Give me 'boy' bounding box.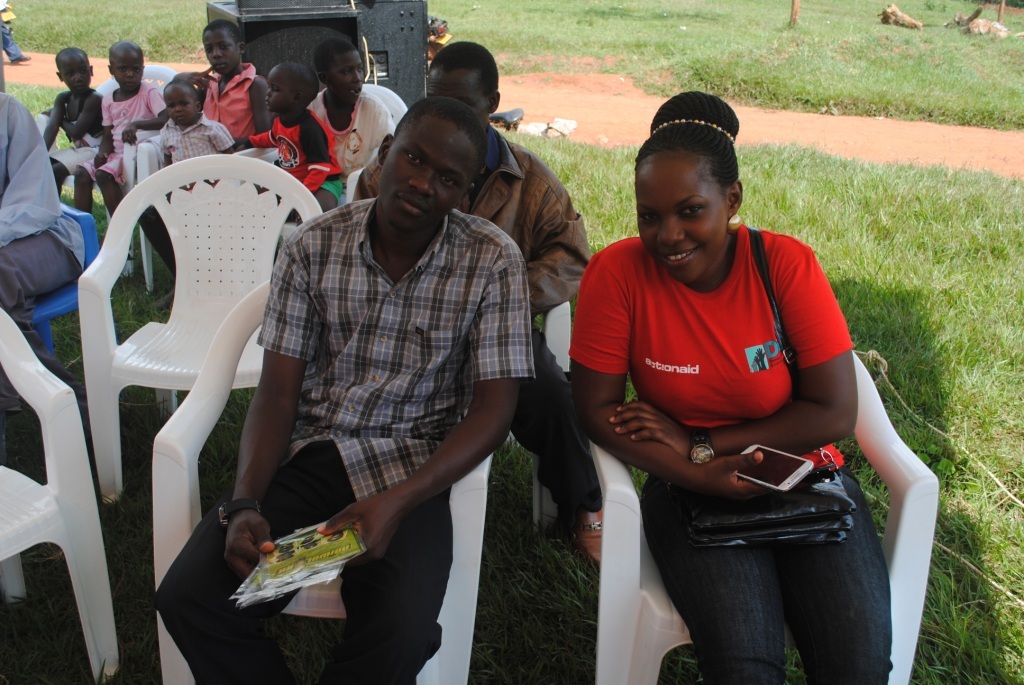
region(306, 35, 398, 217).
